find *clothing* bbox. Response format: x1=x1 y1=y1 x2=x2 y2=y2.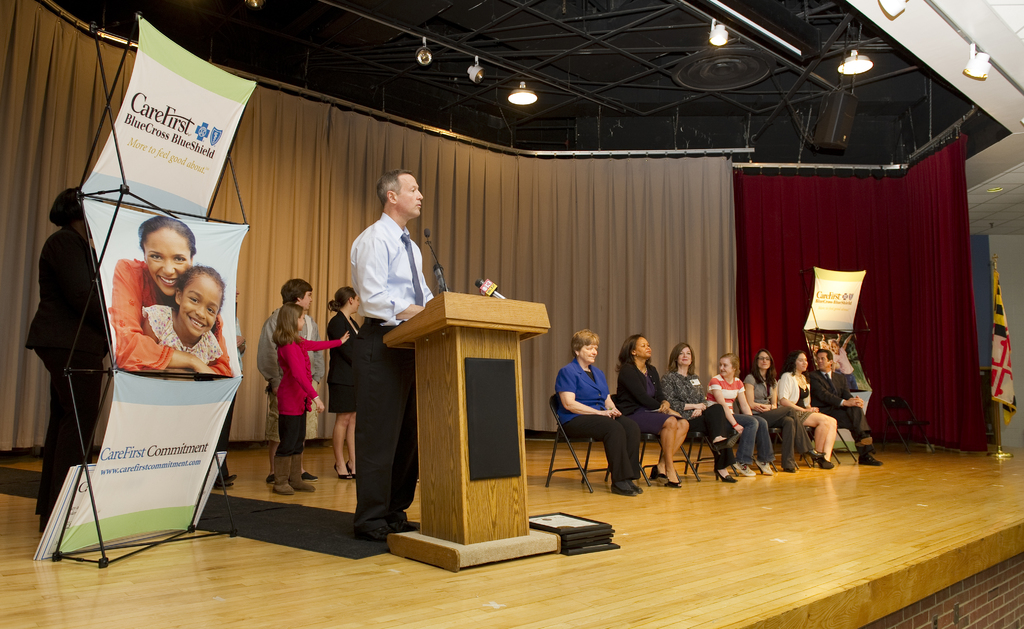
x1=137 y1=302 x2=225 y2=370.
